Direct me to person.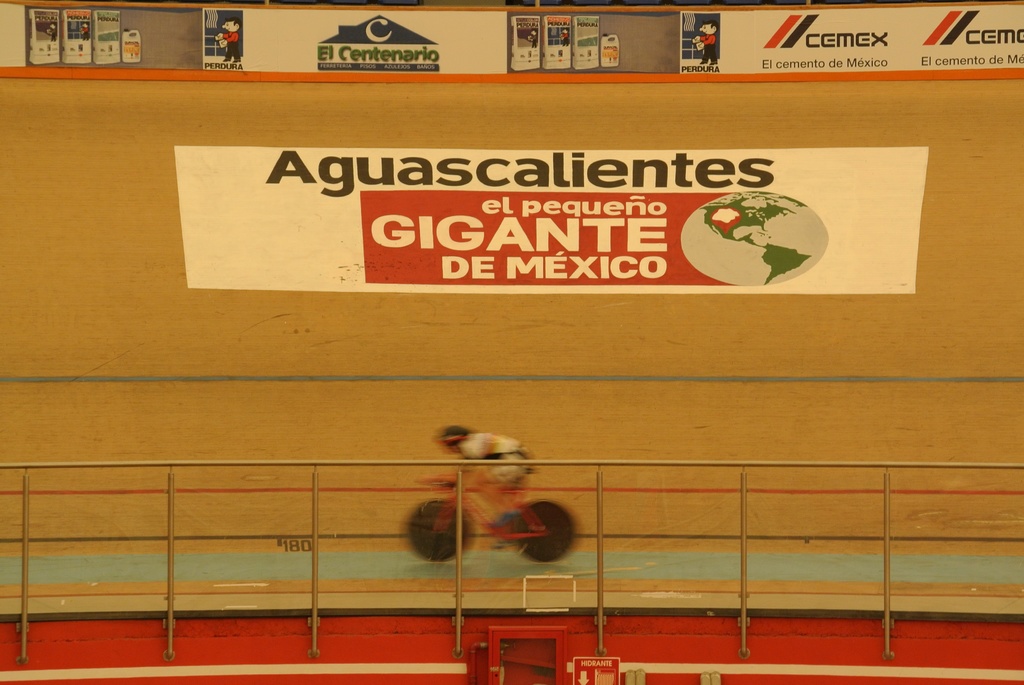
Direction: [x1=692, y1=13, x2=721, y2=67].
